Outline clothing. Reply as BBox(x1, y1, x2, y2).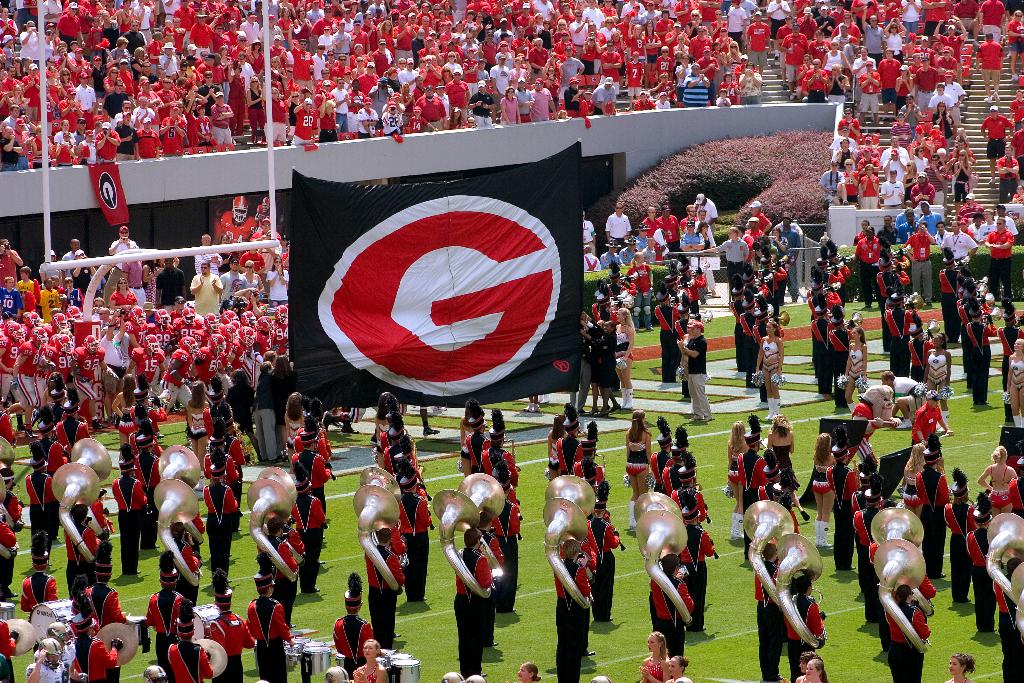
BBox(769, 444, 796, 473).
